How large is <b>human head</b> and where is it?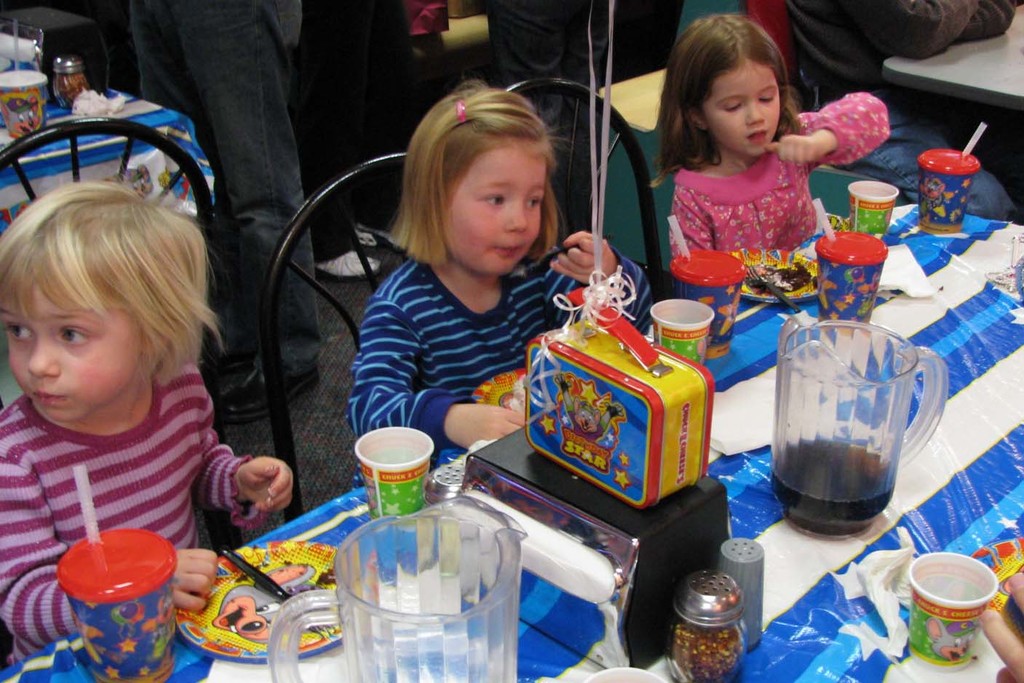
Bounding box: {"left": 670, "top": 13, "right": 790, "bottom": 158}.
